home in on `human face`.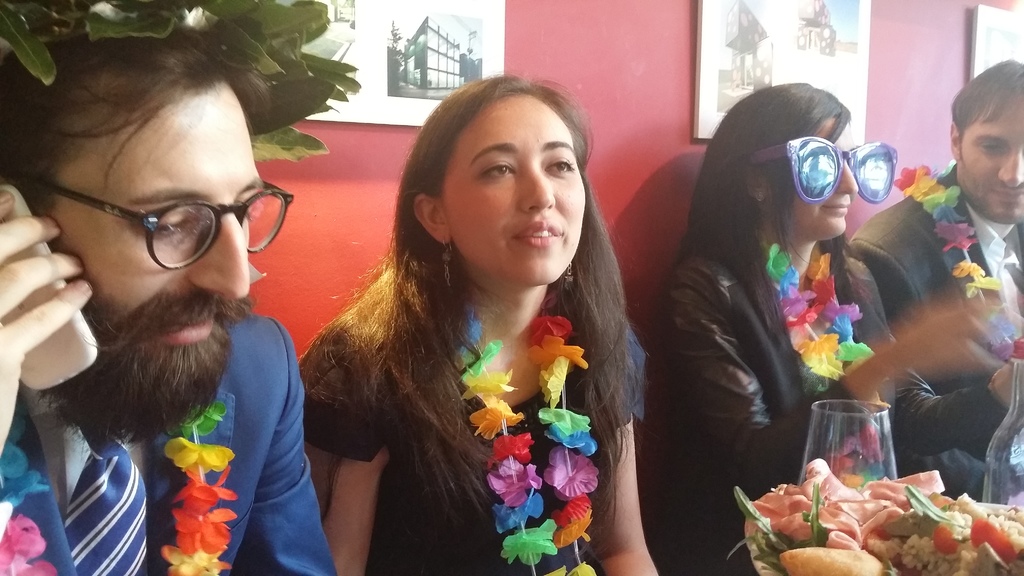
Homed in at box=[437, 93, 587, 283].
